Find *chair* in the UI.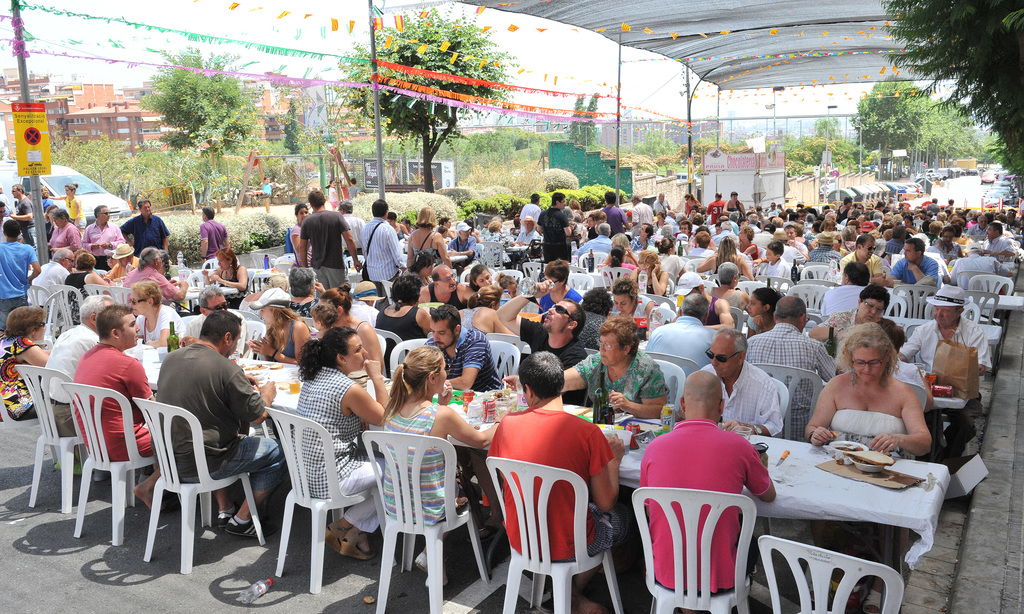
UI element at 966:271:1015:323.
